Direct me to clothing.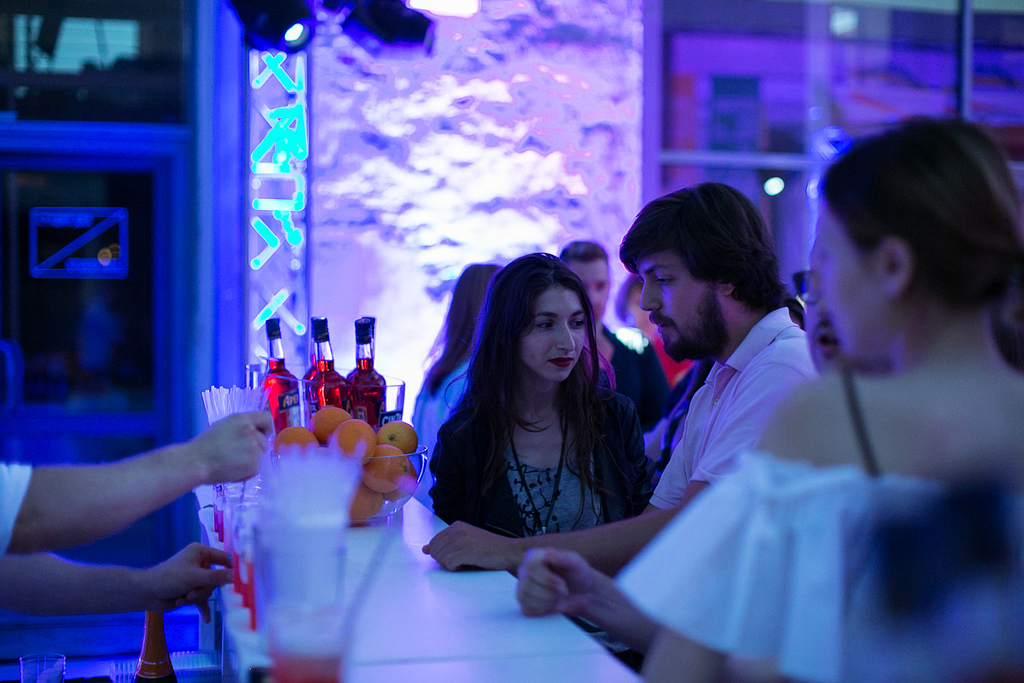
Direction: [left=614, top=371, right=923, bottom=682].
